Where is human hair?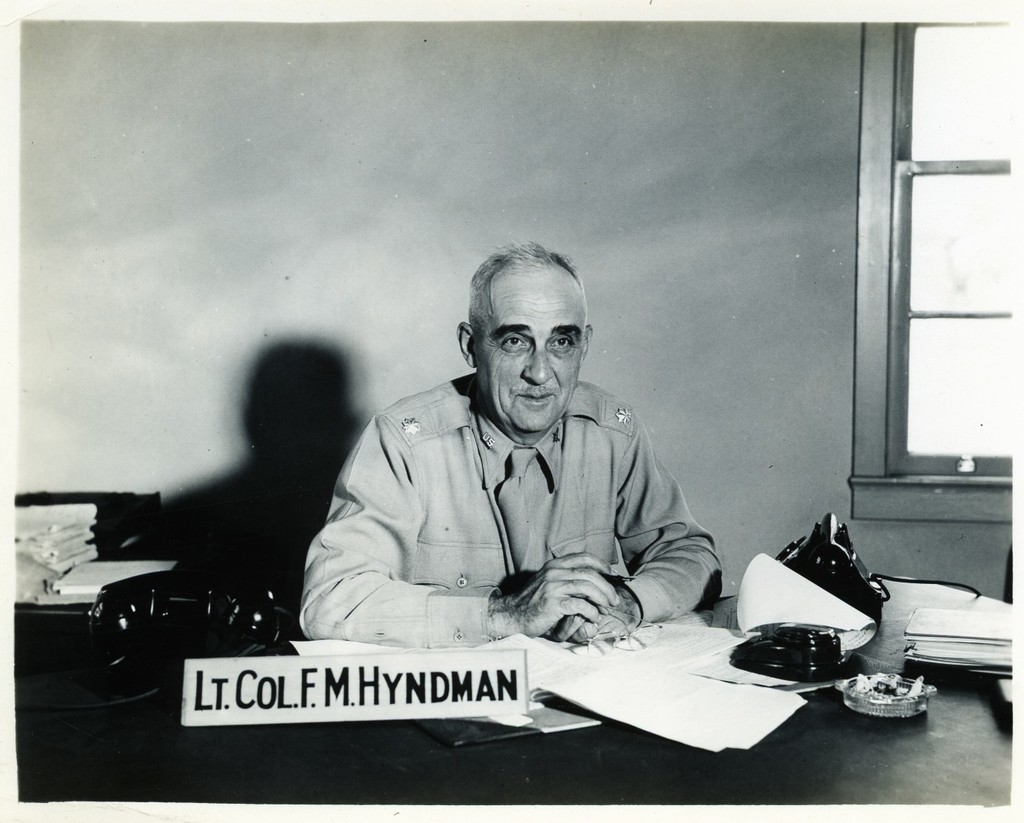
region(462, 241, 585, 326).
